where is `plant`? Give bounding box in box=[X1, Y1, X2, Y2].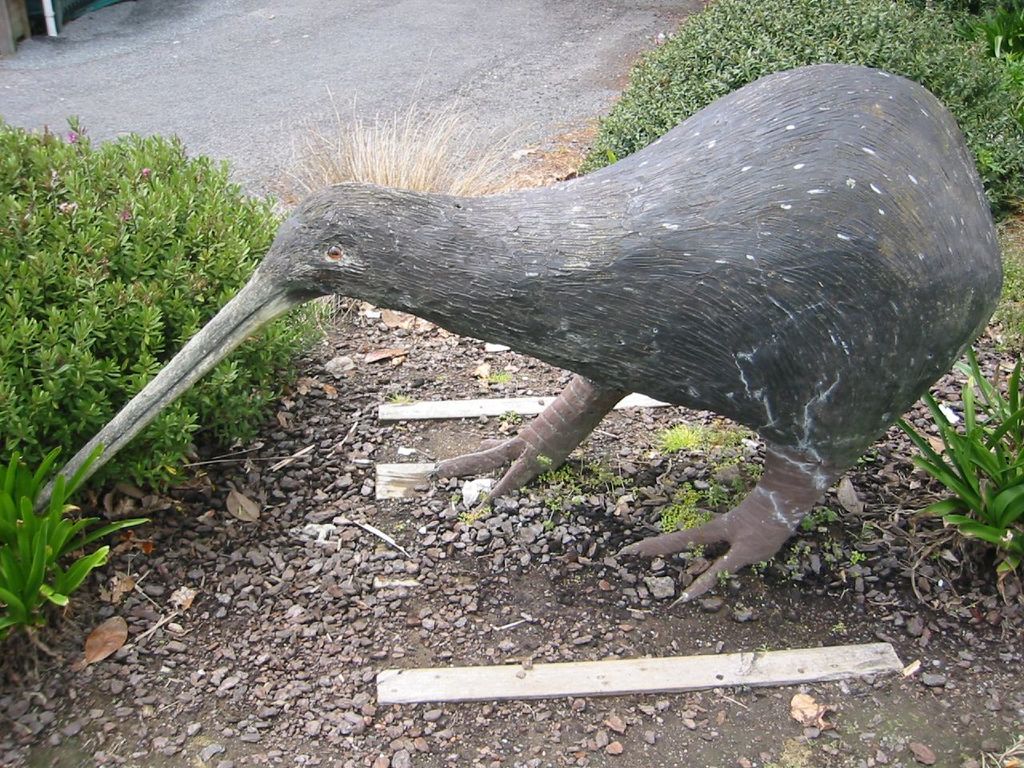
box=[713, 566, 736, 586].
